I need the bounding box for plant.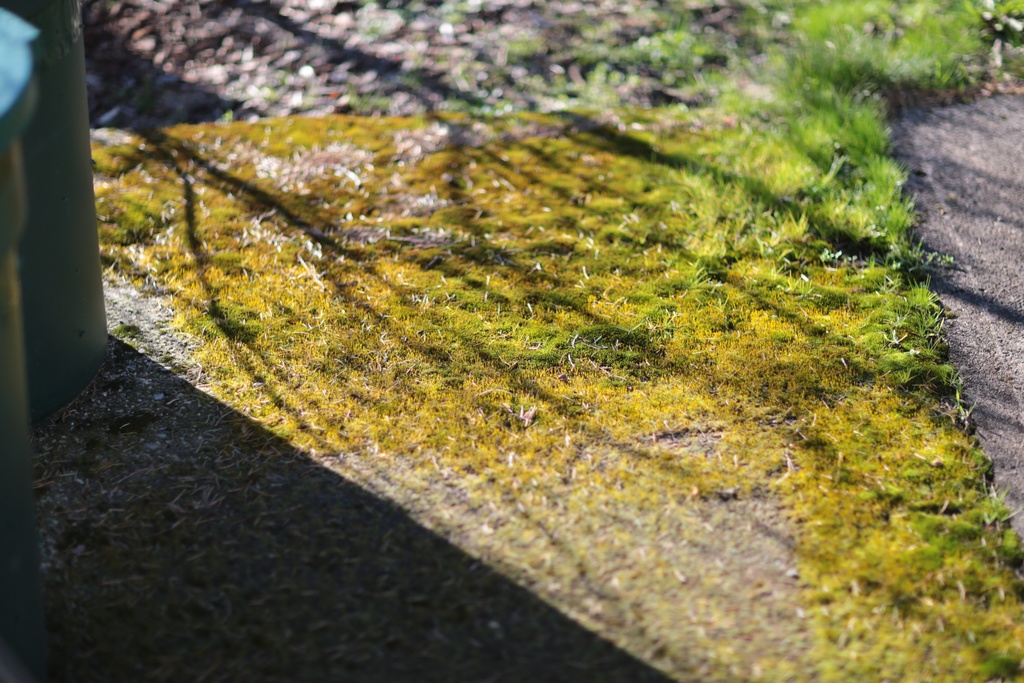
Here it is: x1=770 y1=0 x2=1023 y2=93.
